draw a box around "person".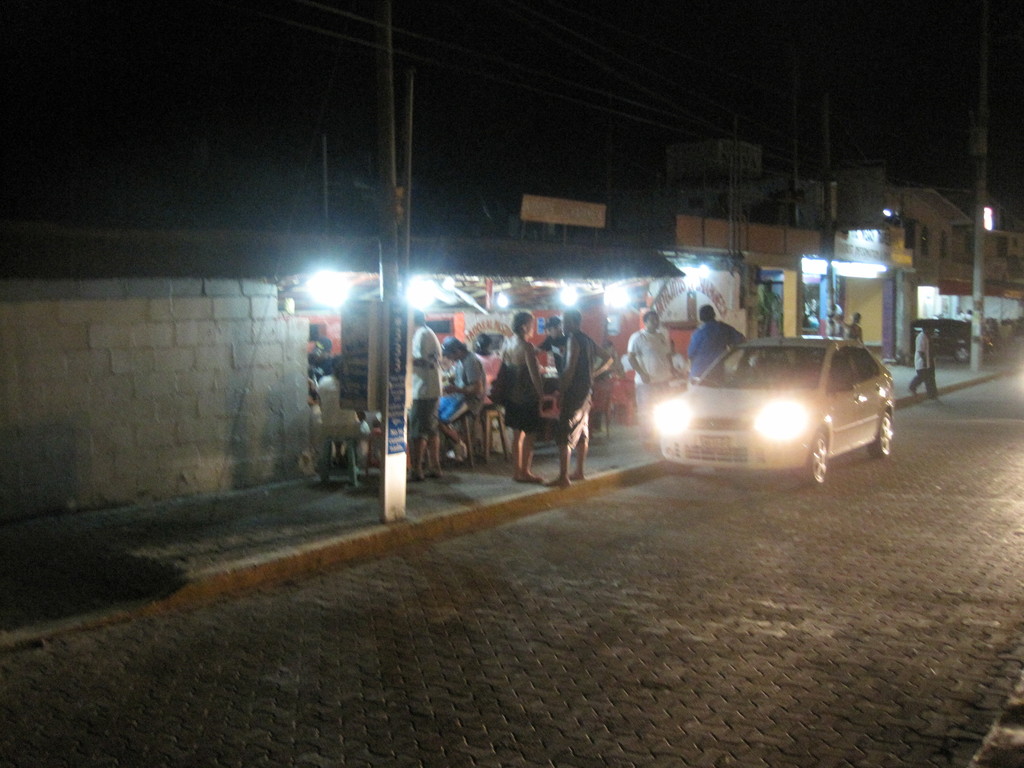
<bbox>363, 413, 387, 430</bbox>.
